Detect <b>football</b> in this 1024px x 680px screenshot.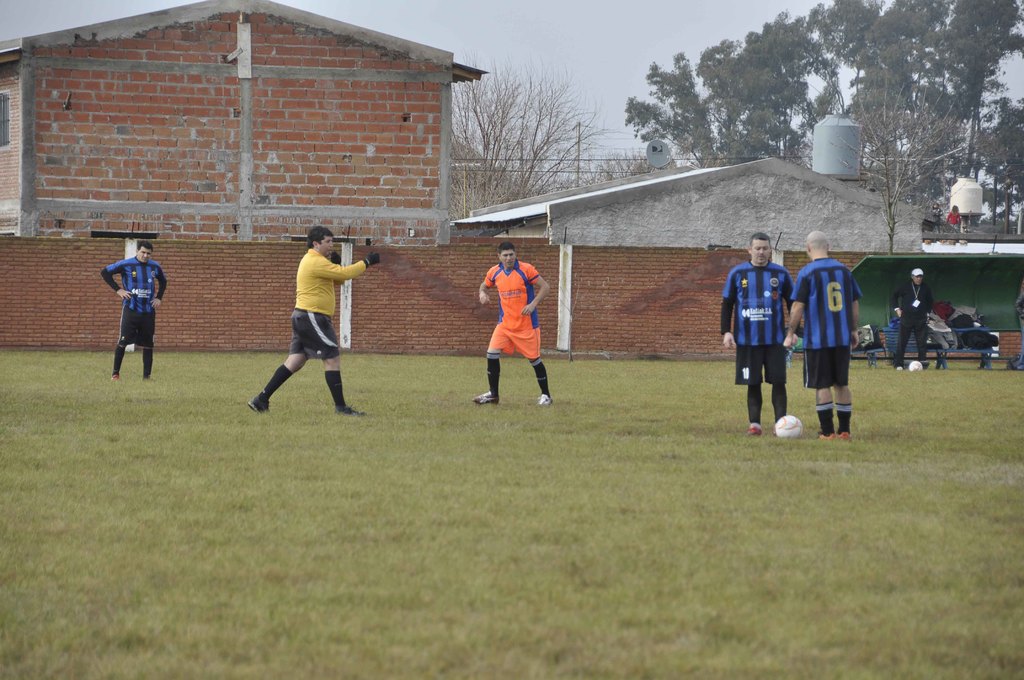
Detection: [772, 414, 804, 440].
